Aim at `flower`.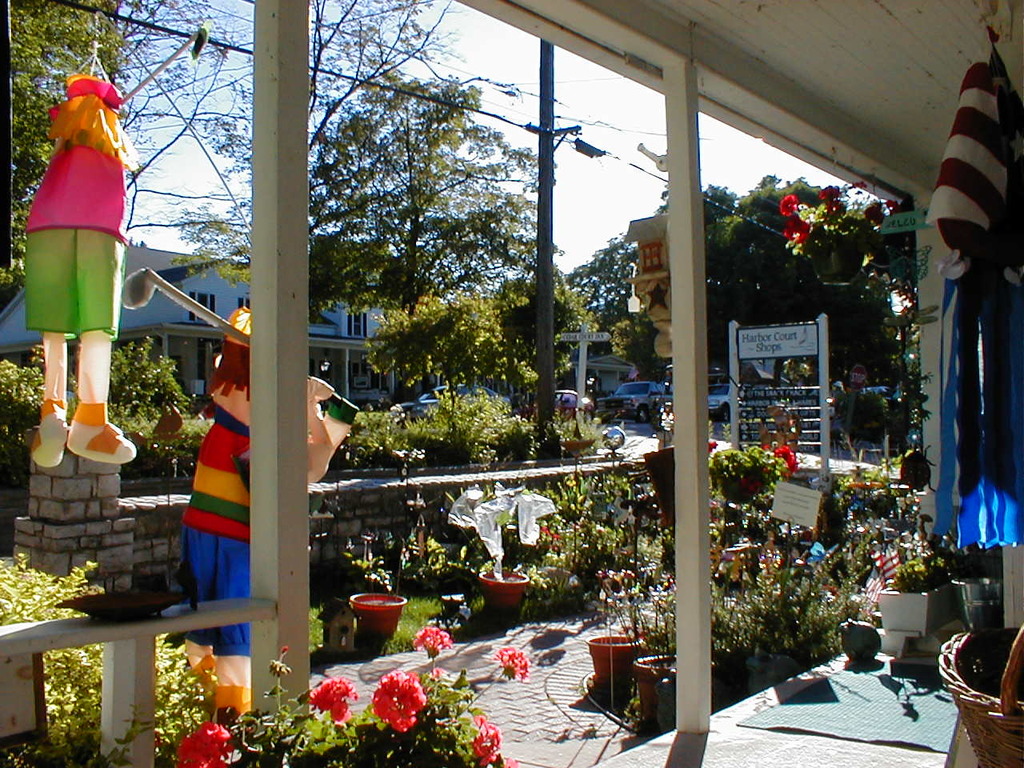
Aimed at [x1=466, y1=709, x2=498, y2=761].
